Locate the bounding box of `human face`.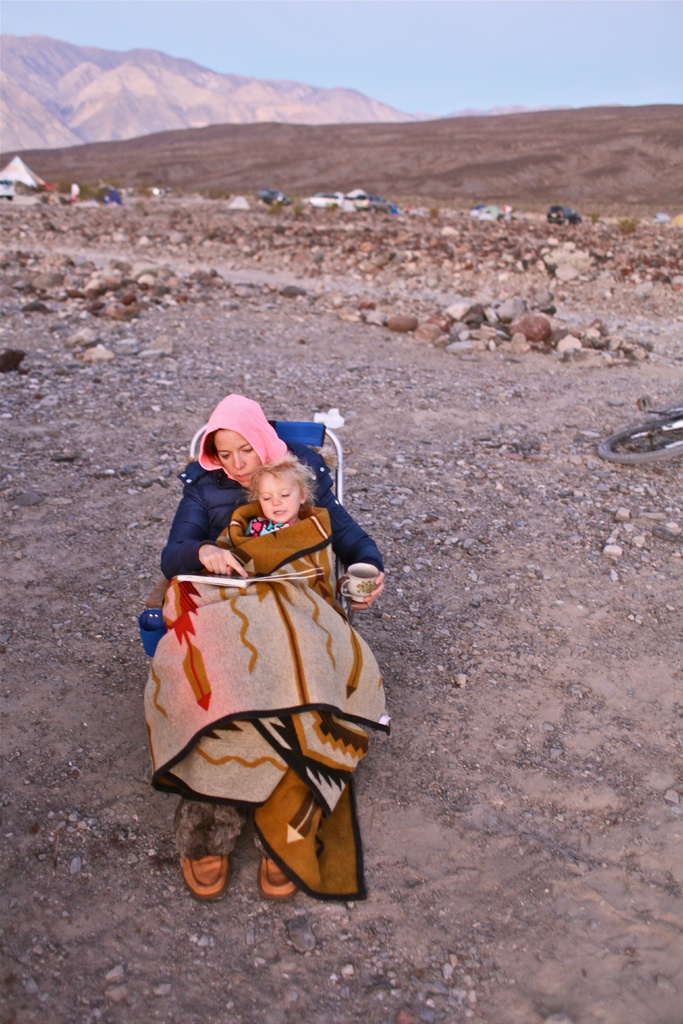
Bounding box: (x1=258, y1=475, x2=299, y2=522).
